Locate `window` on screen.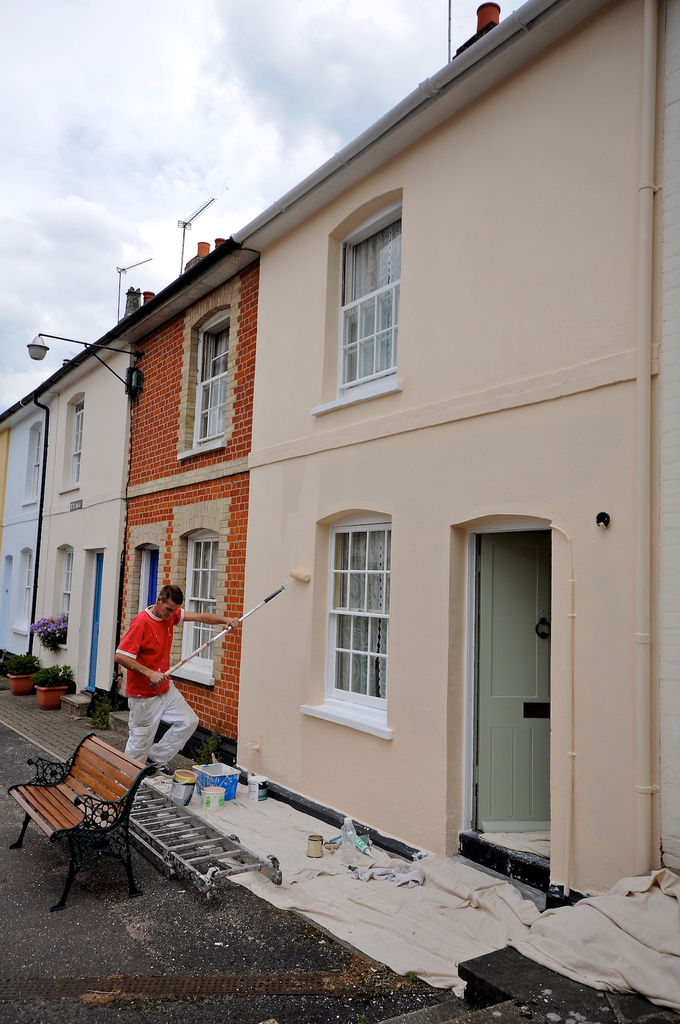
On screen at <bbox>322, 518, 384, 709</bbox>.
